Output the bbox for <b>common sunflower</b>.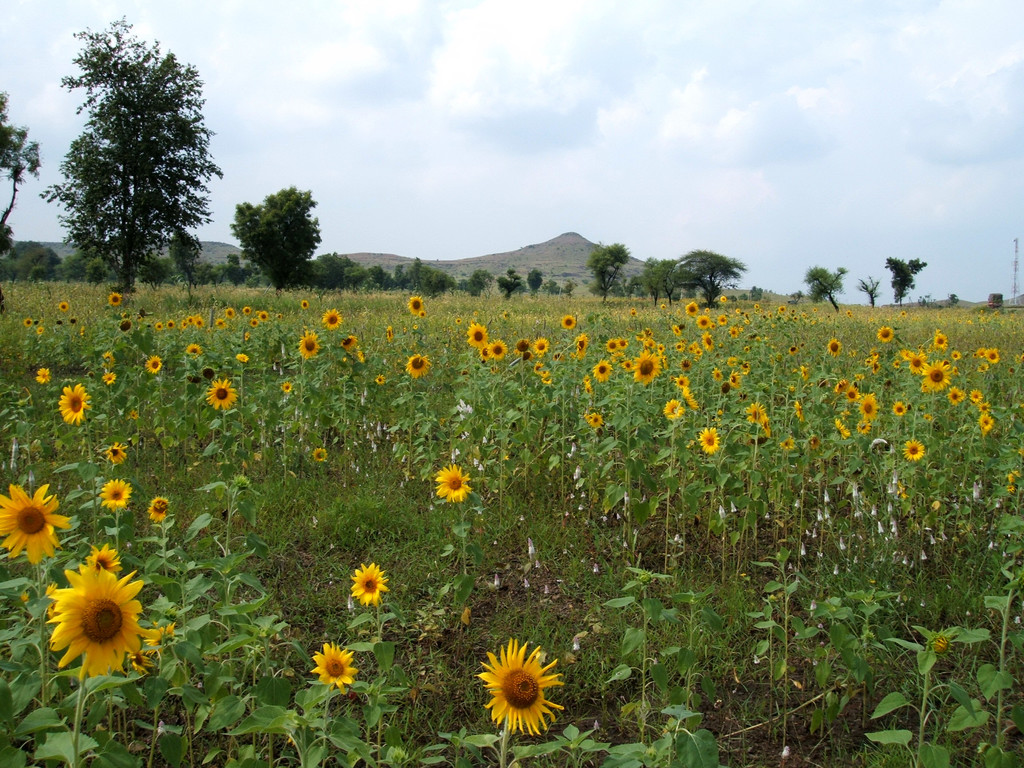
BBox(210, 381, 239, 409).
